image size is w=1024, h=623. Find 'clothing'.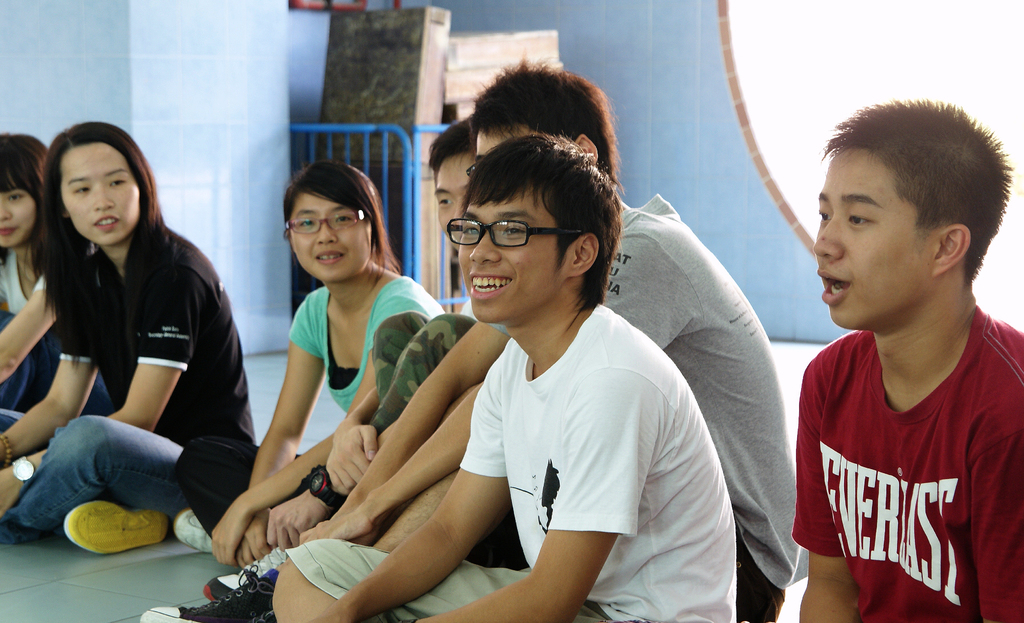
(0,242,114,445).
